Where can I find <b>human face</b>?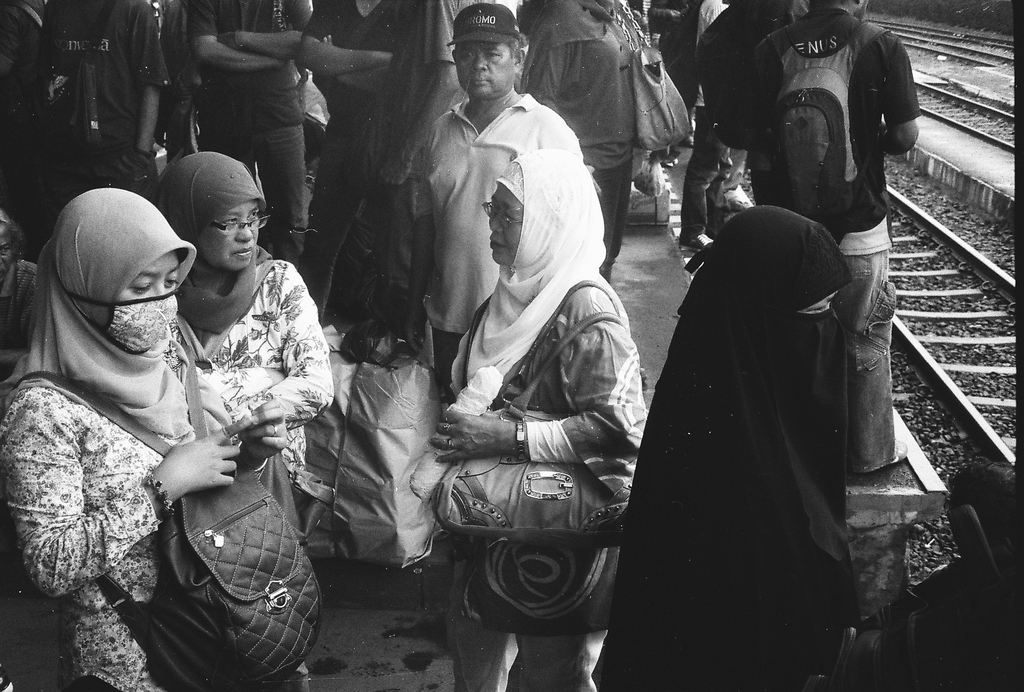
You can find it at <region>118, 256, 180, 304</region>.
